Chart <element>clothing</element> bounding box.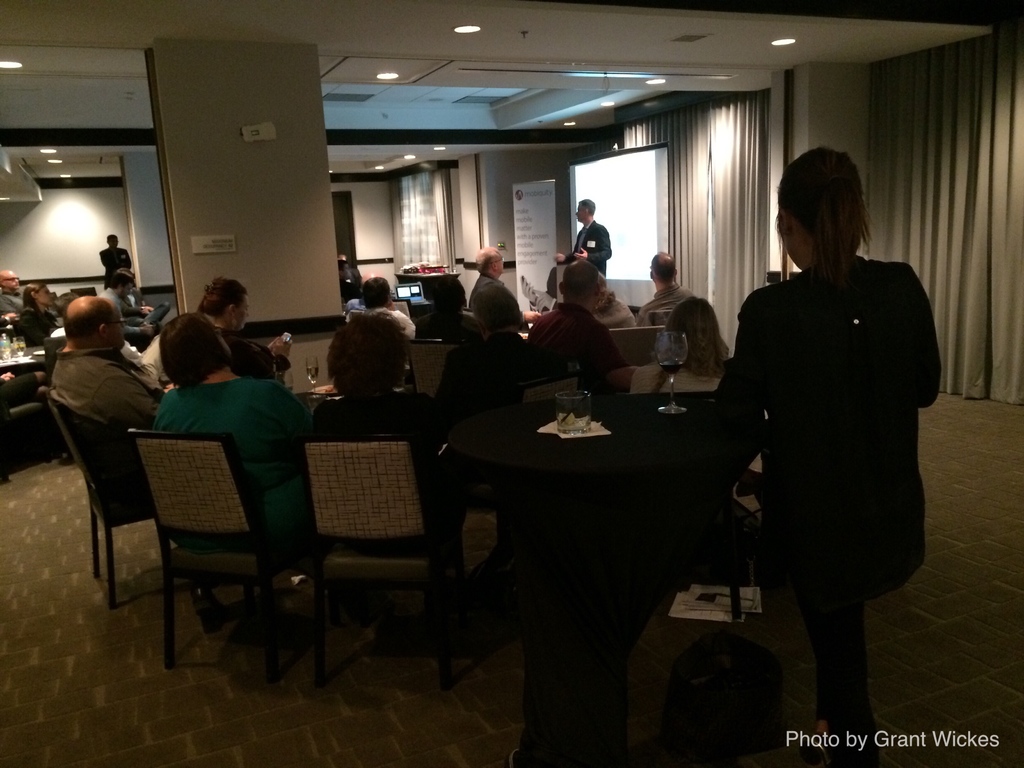
Charted: <bbox>3, 287, 28, 326</bbox>.
